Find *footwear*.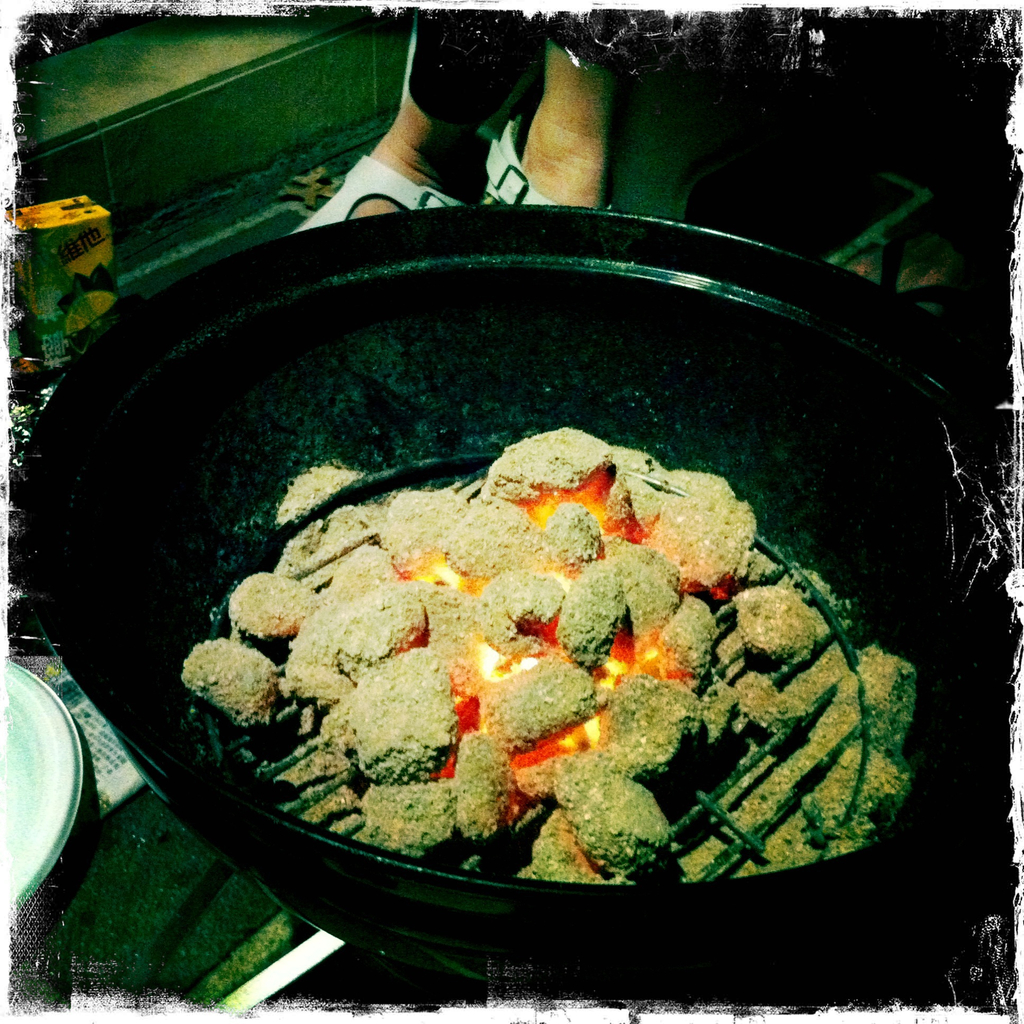
bbox=(476, 120, 612, 209).
